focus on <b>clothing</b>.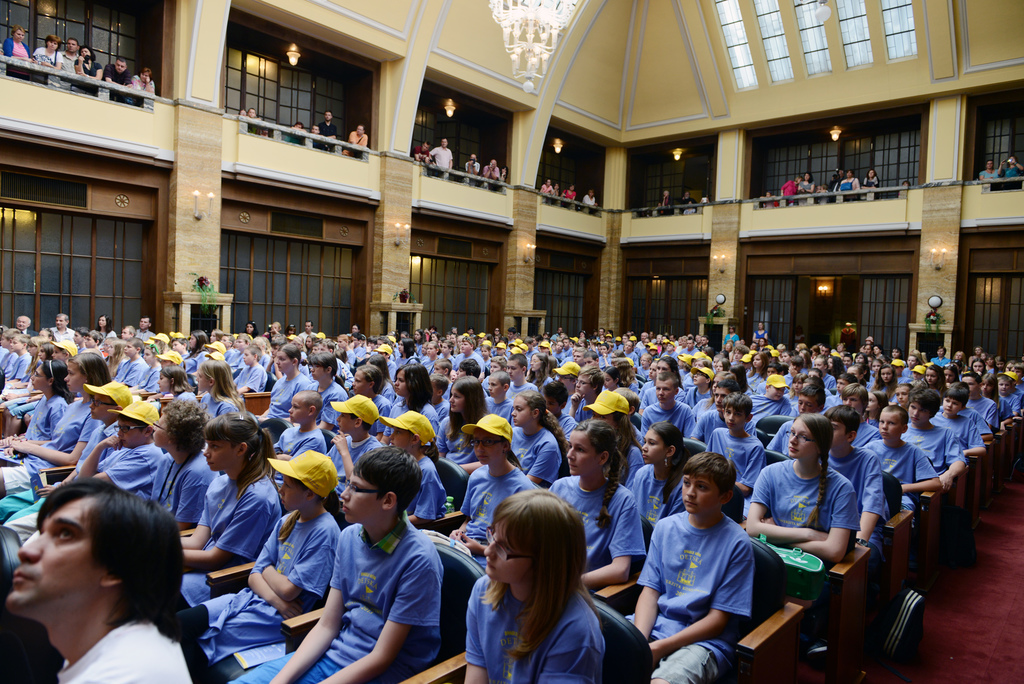
Focused at rect(52, 620, 193, 683).
